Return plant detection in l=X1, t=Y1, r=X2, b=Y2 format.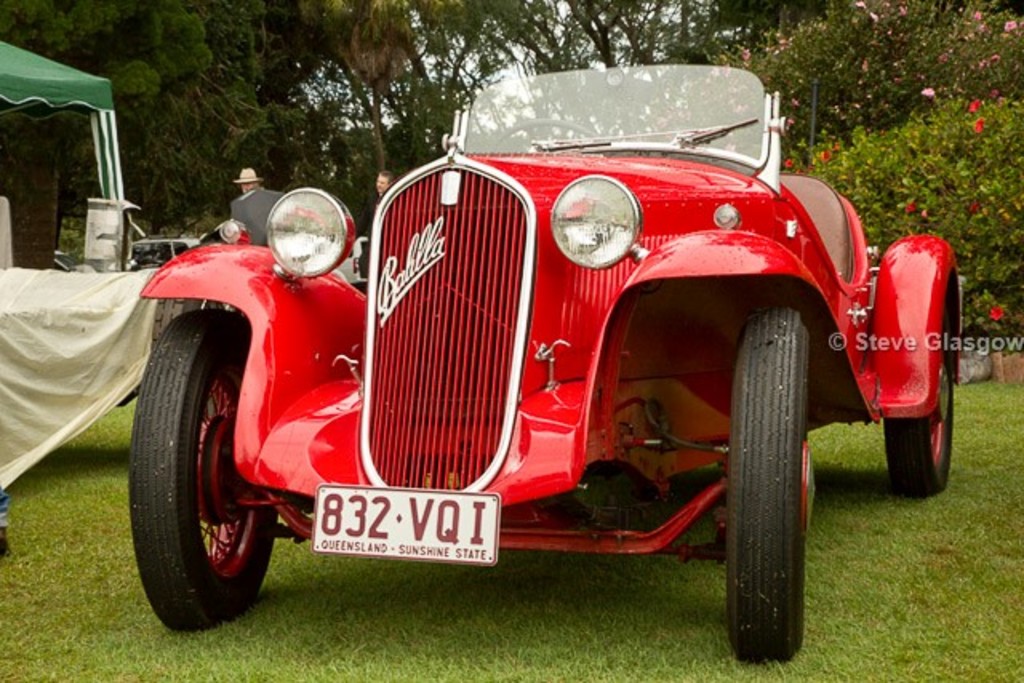
l=659, t=0, r=1022, b=158.
